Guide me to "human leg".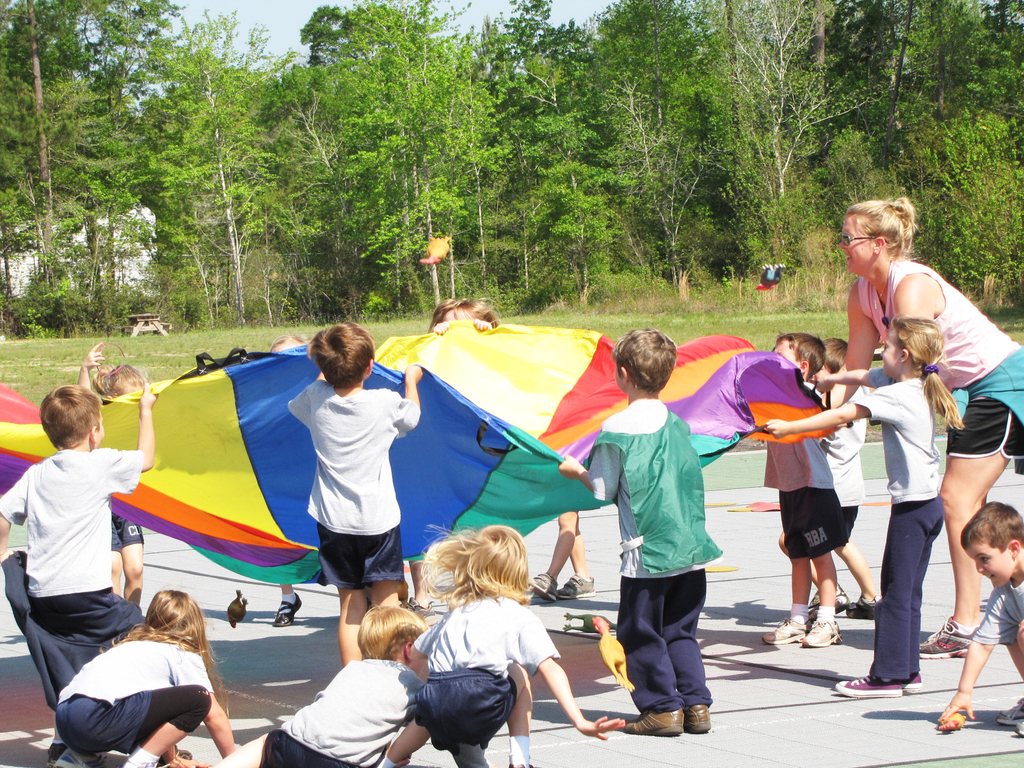
Guidance: select_region(832, 497, 940, 700).
